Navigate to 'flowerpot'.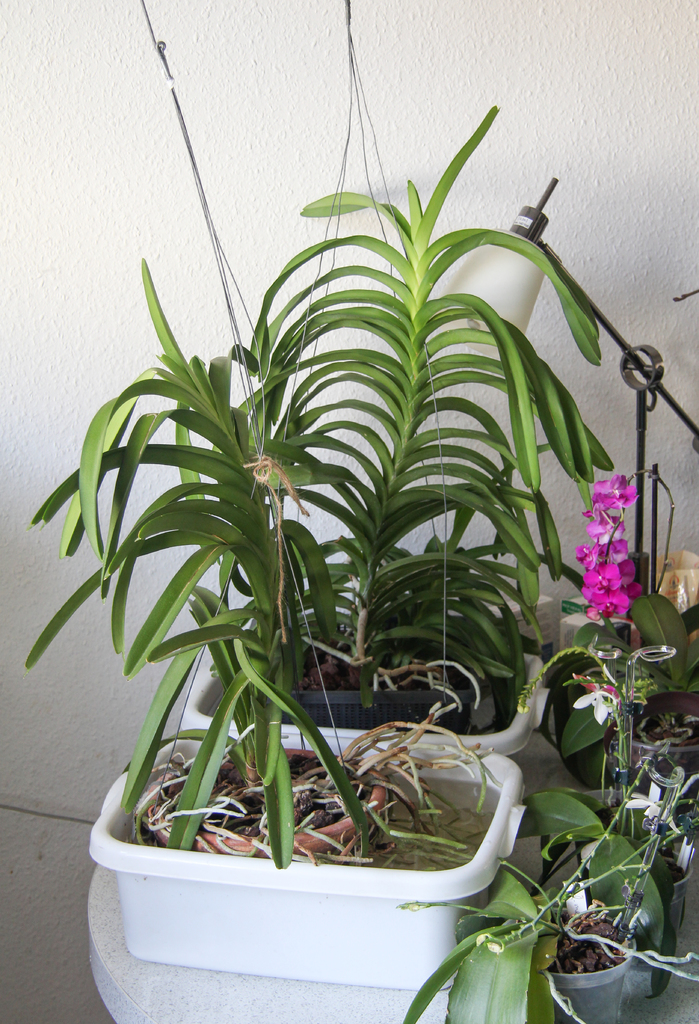
Navigation target: pyautogui.locateOnScreen(68, 711, 534, 998).
